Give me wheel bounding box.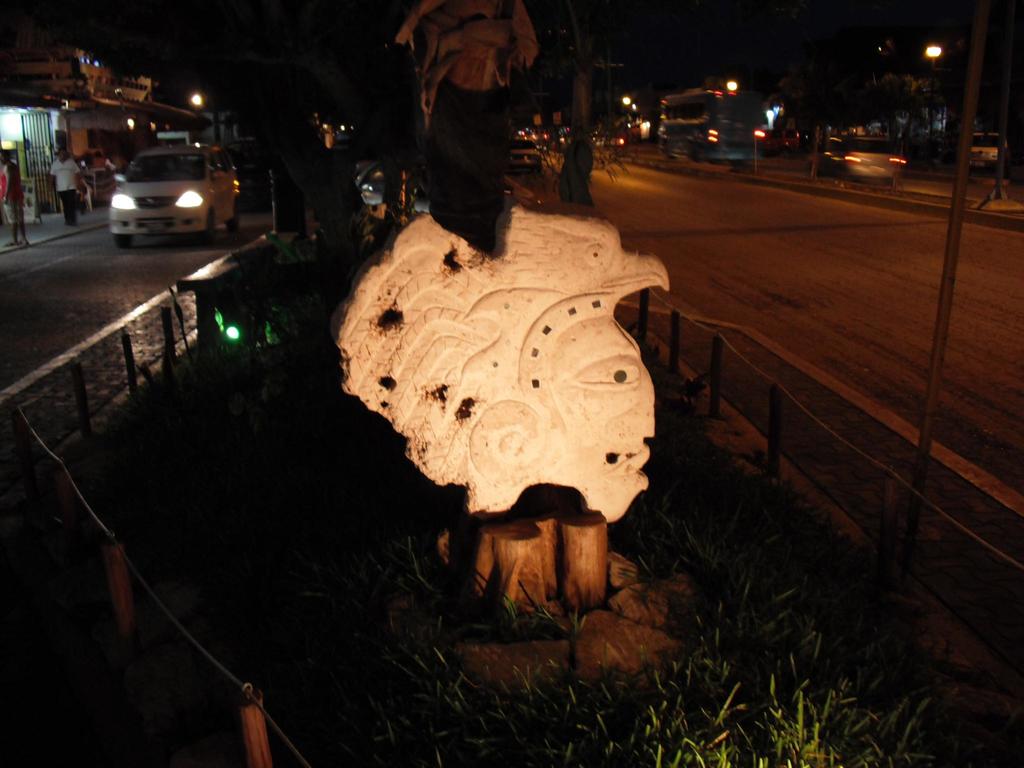
189:214:212:241.
